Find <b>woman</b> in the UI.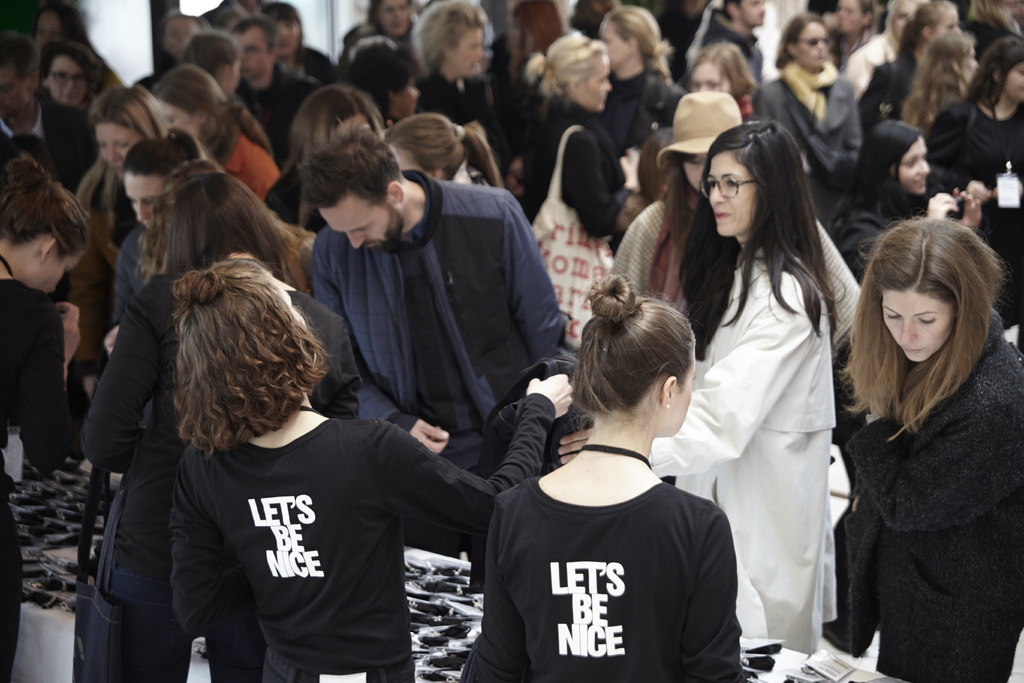
UI element at (168,260,575,682).
